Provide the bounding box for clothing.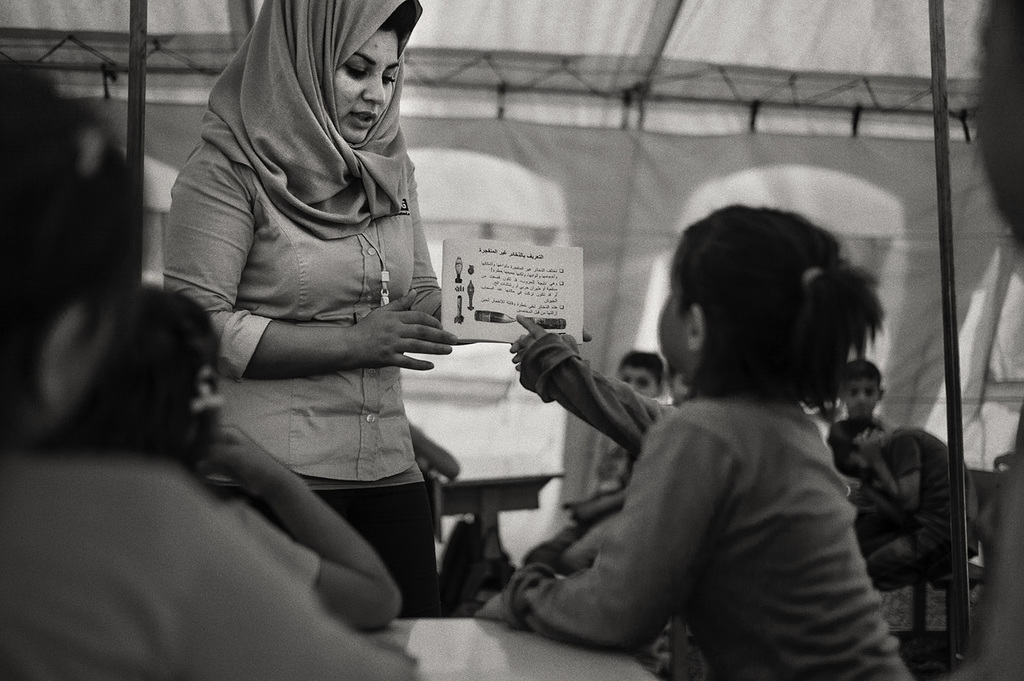
bbox(163, 134, 447, 615).
